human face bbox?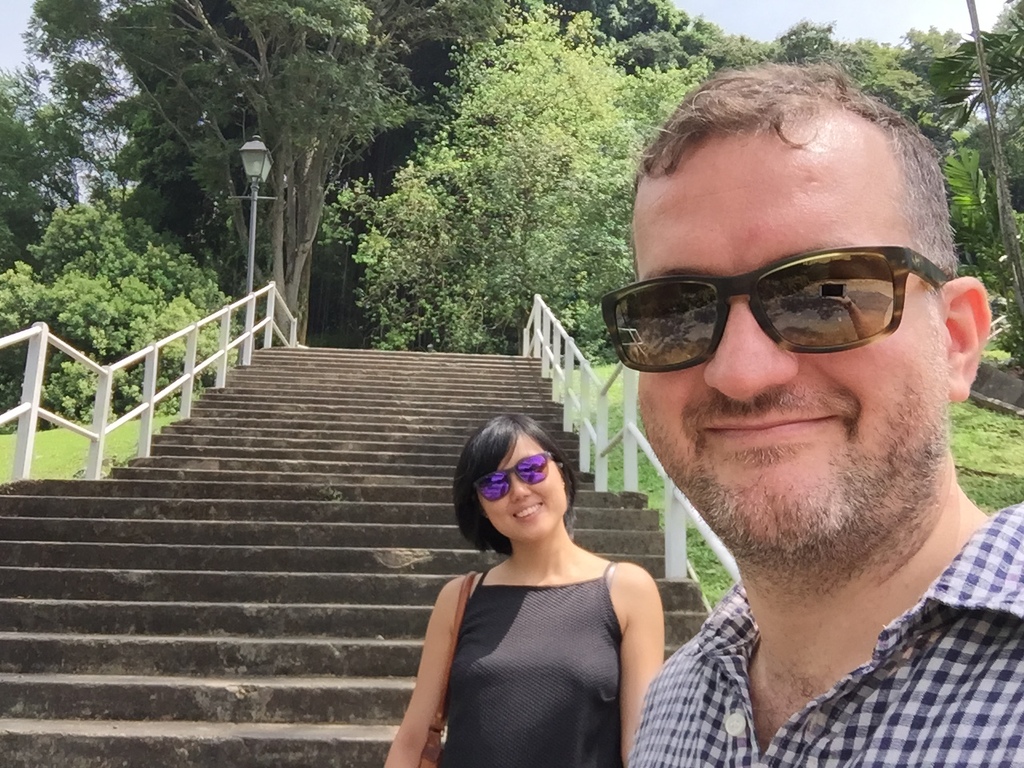
box=[482, 430, 566, 536]
